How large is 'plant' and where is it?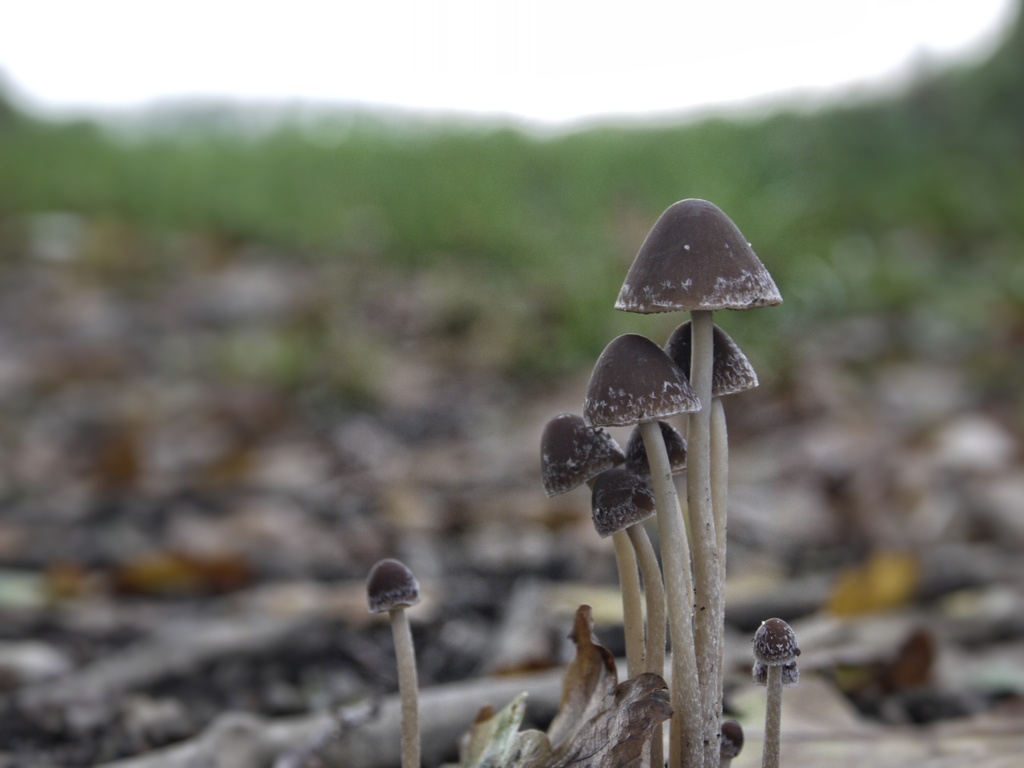
Bounding box: [532, 404, 694, 767].
